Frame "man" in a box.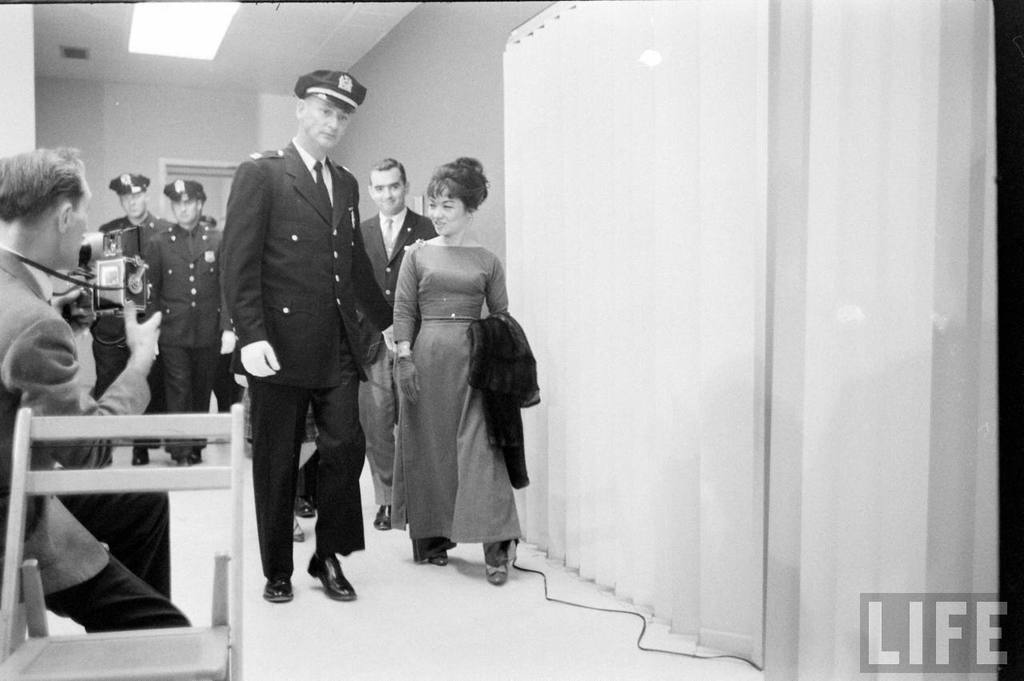
crop(98, 172, 174, 262).
